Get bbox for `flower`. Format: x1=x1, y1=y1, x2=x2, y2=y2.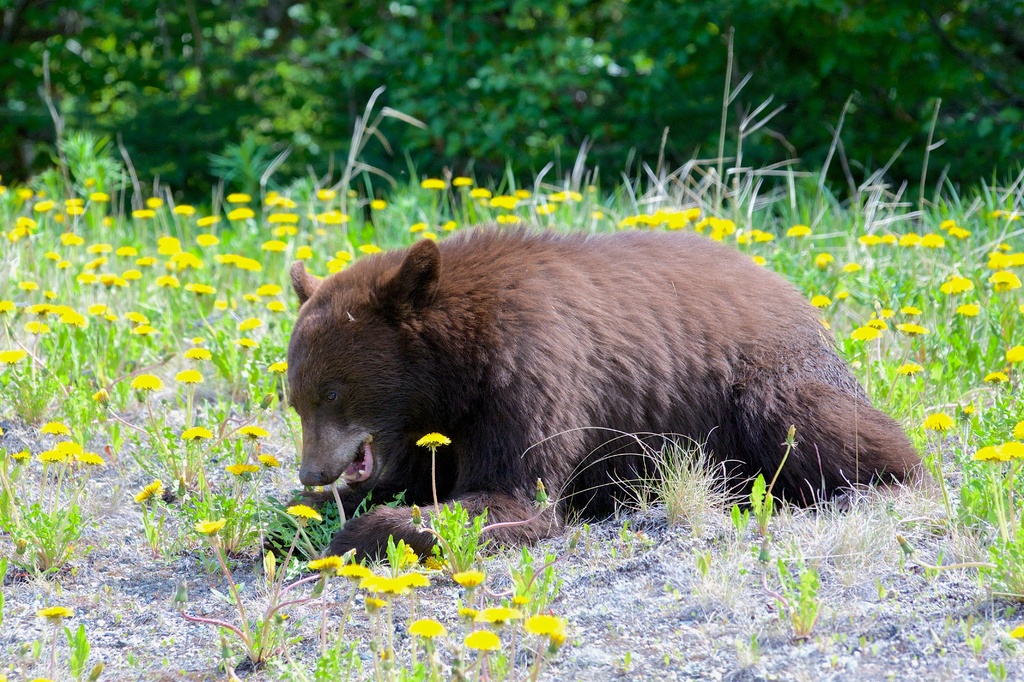
x1=122, y1=269, x2=140, y2=280.
